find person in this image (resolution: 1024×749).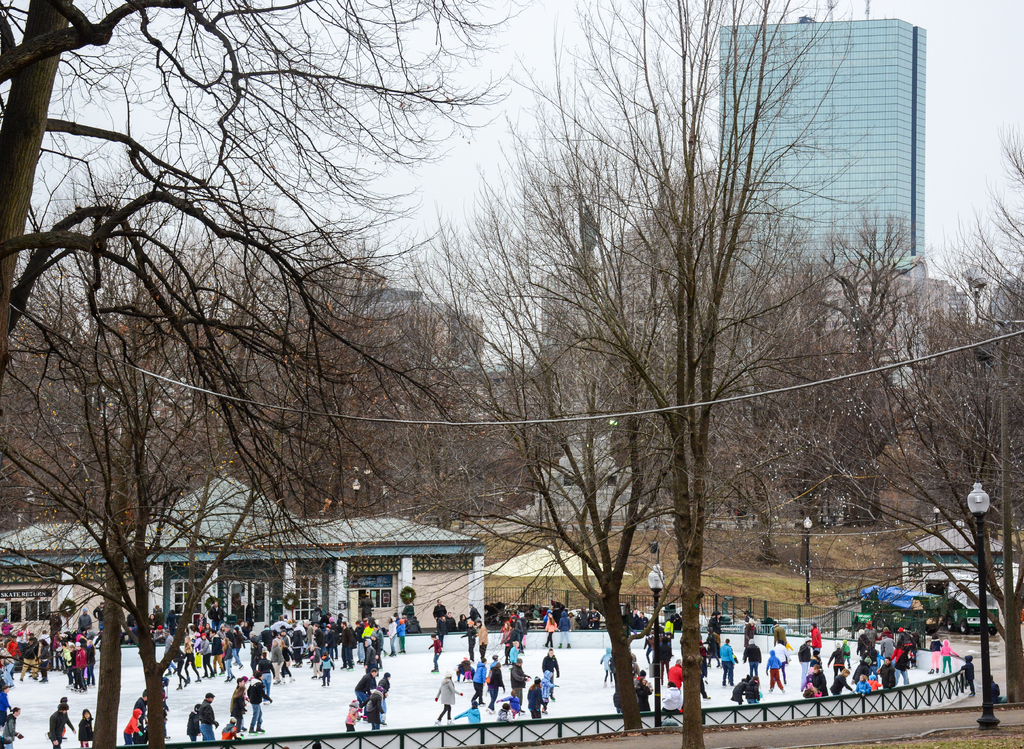
<region>829, 643, 845, 668</region>.
